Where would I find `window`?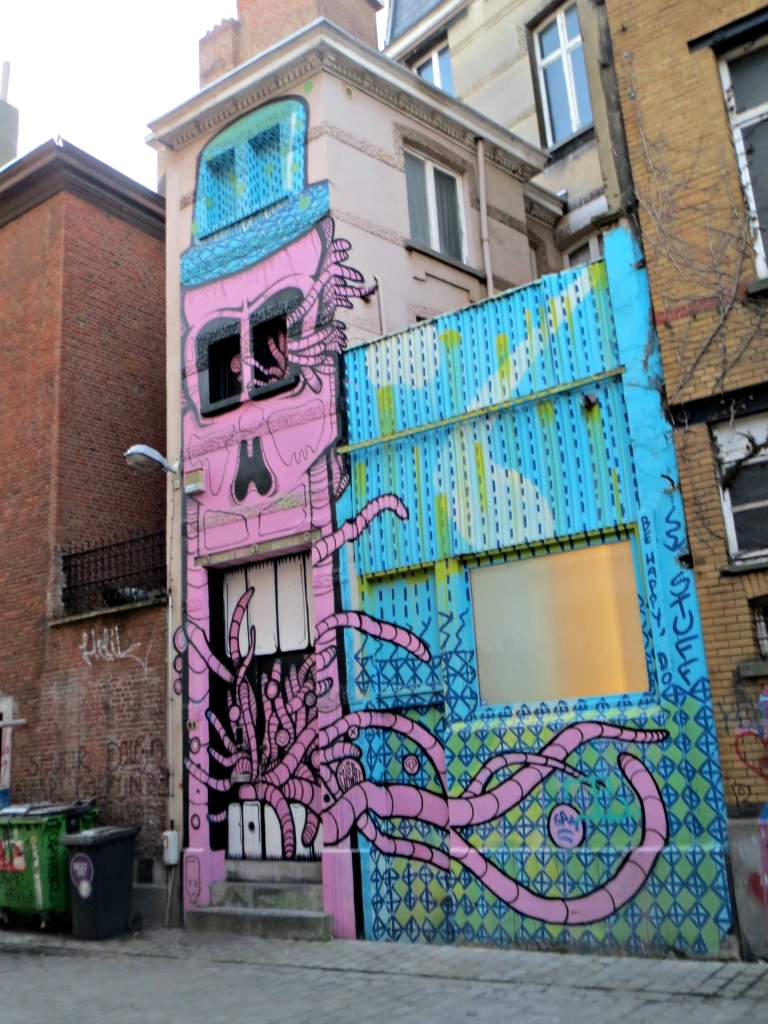
At bbox=[470, 533, 663, 715].
